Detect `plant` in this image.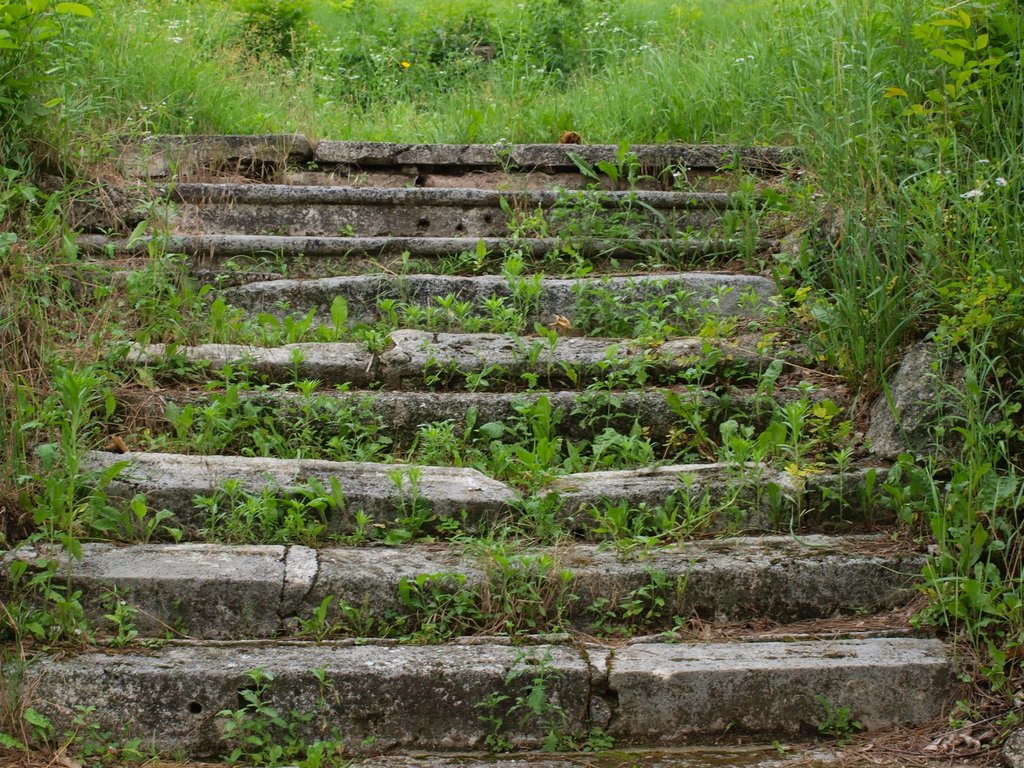
Detection: {"left": 136, "top": 428, "right": 169, "bottom": 452}.
